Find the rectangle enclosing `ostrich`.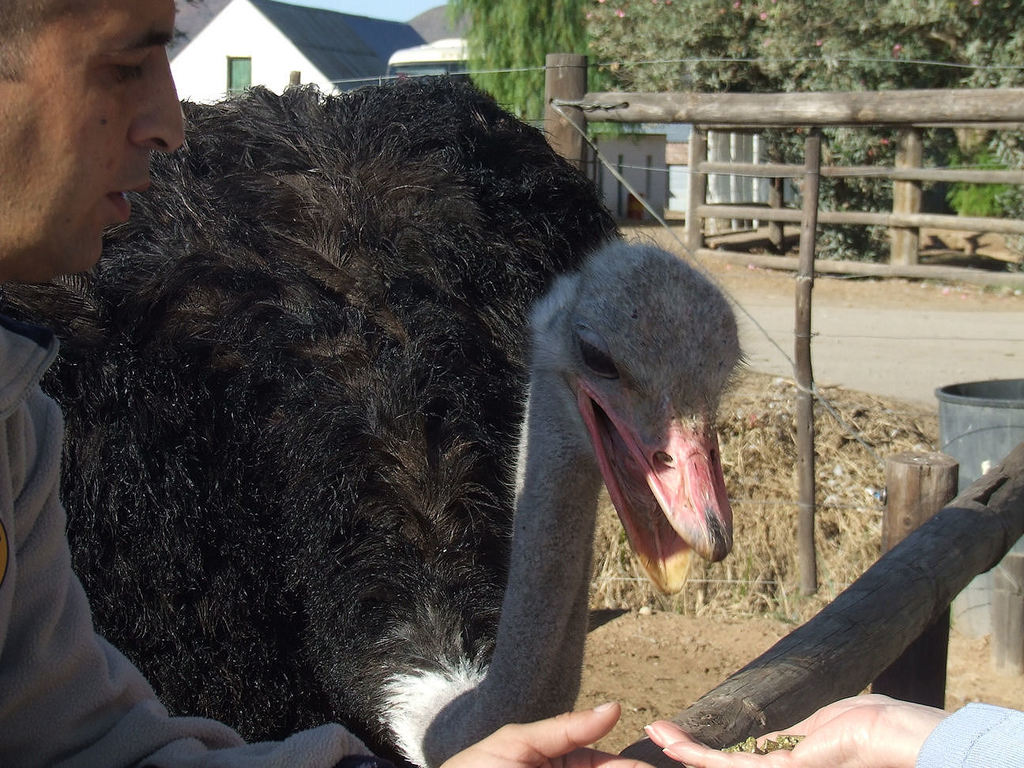
region(2, 64, 744, 767).
